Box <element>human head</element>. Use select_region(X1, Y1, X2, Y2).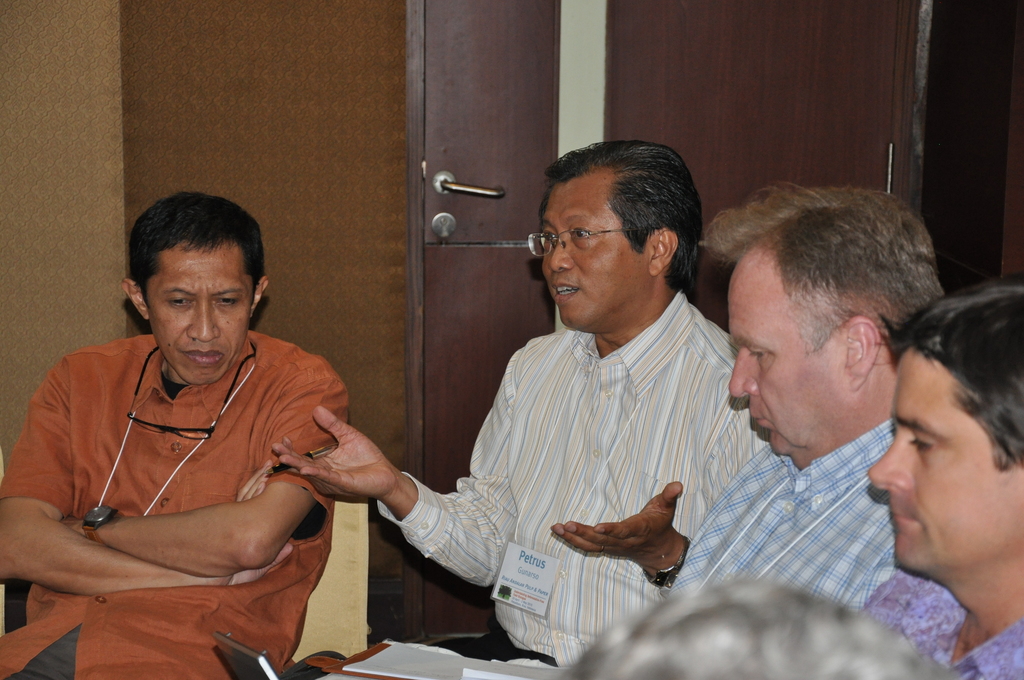
select_region(725, 183, 947, 458).
